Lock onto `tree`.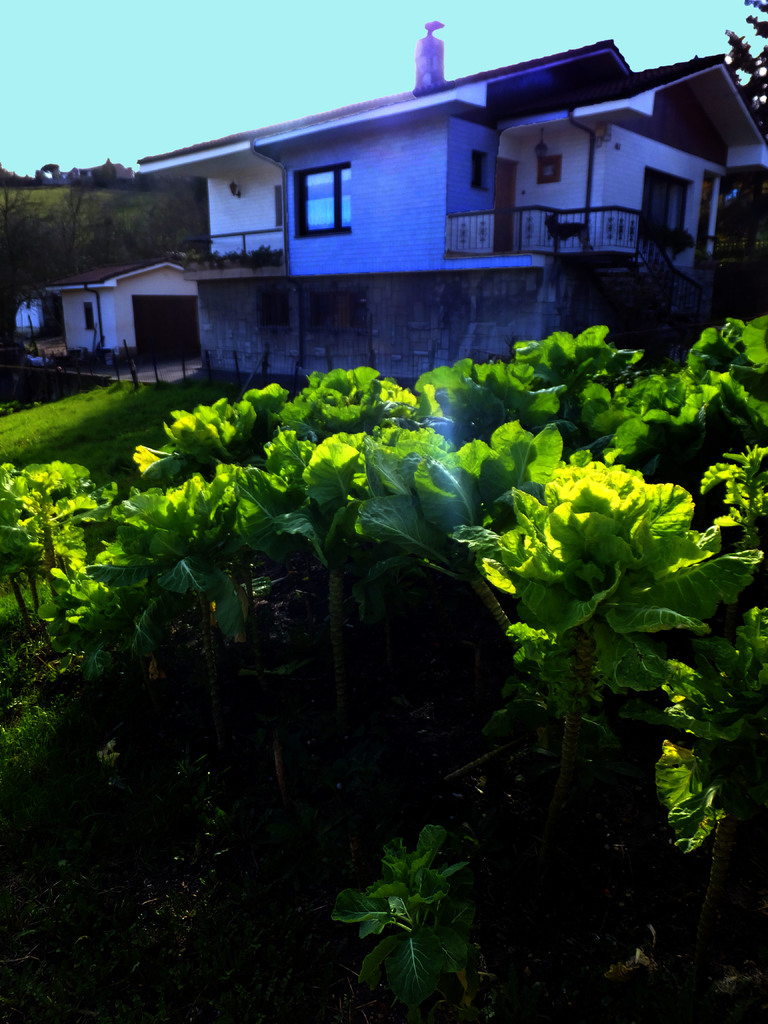
Locked: <box>0,164,44,294</box>.
